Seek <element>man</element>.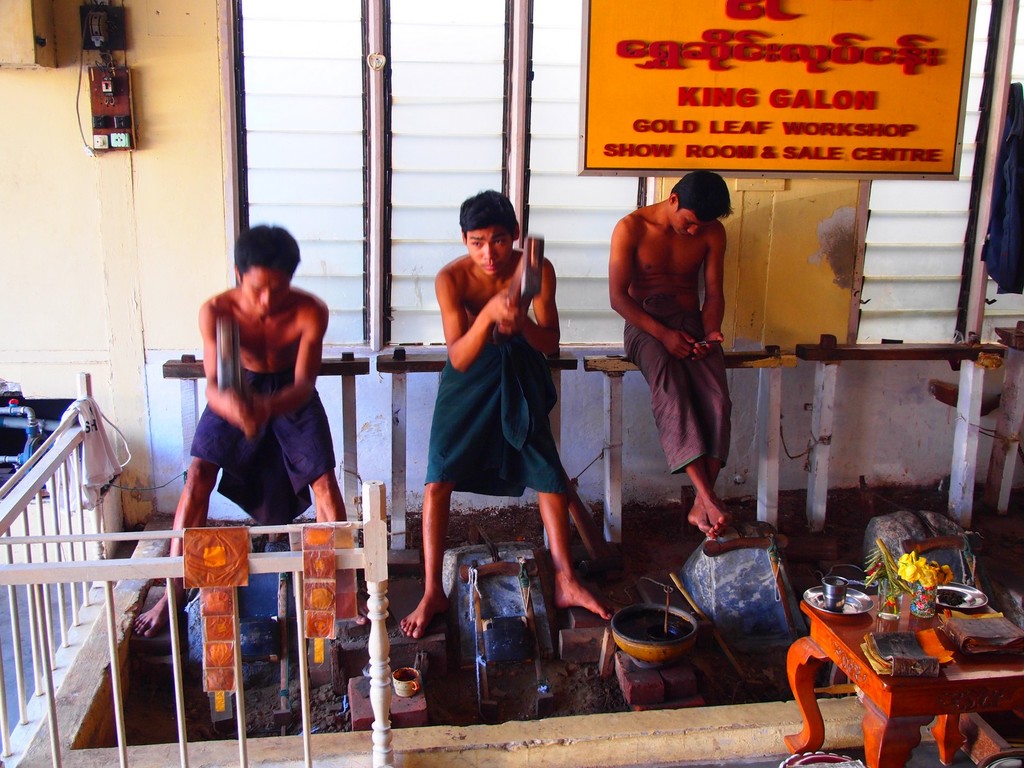
x1=133, y1=220, x2=366, y2=627.
